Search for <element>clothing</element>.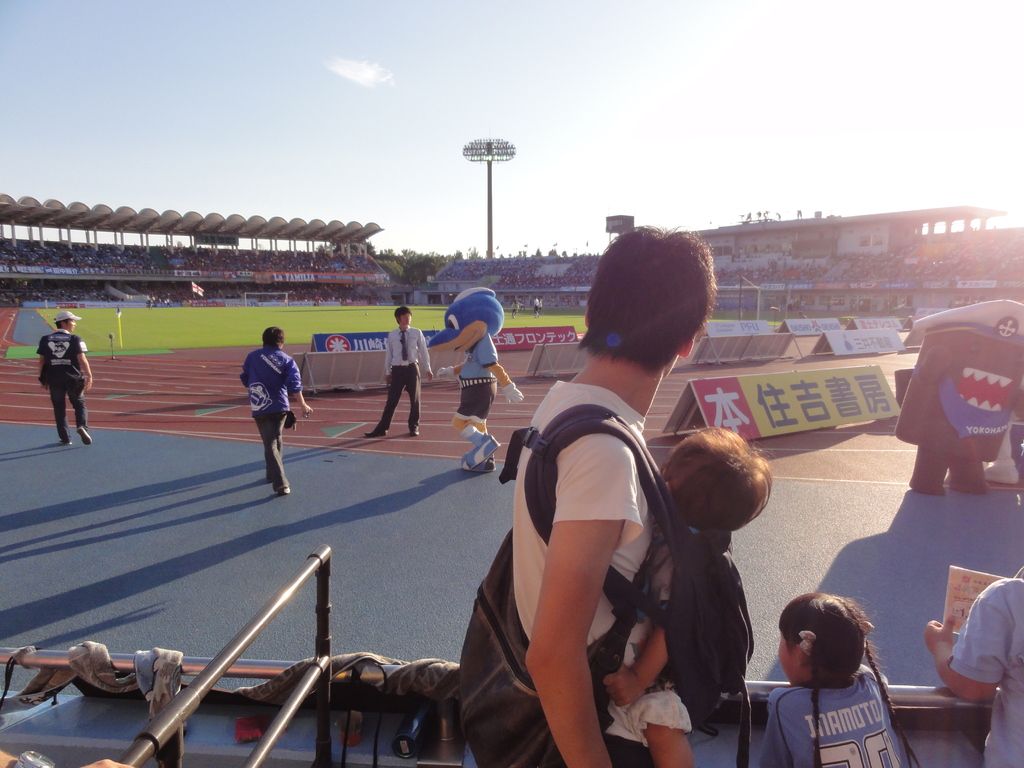
Found at <region>628, 518, 697, 745</region>.
